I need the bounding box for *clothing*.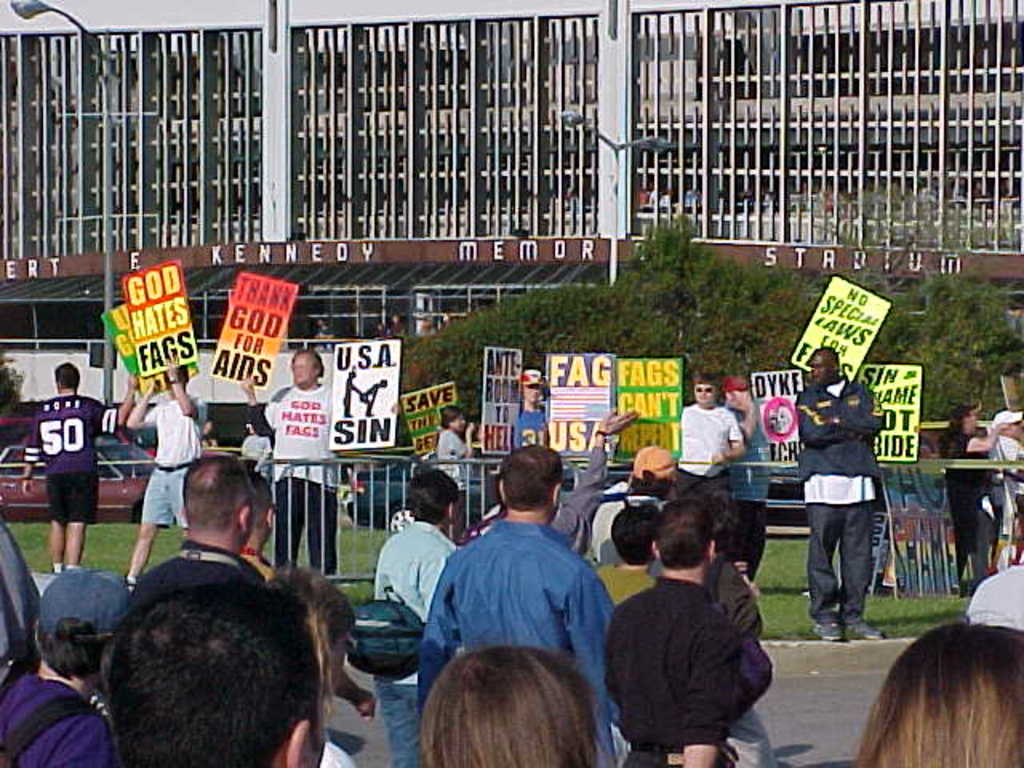
Here it is: Rect(942, 424, 995, 576).
